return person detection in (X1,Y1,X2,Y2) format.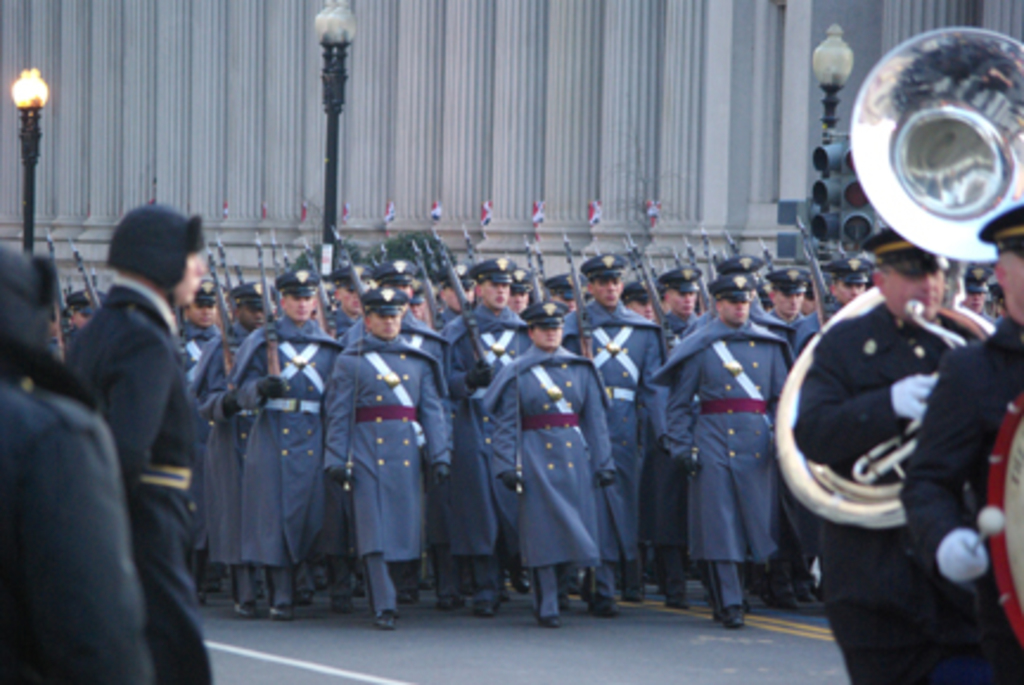
(47,201,216,683).
